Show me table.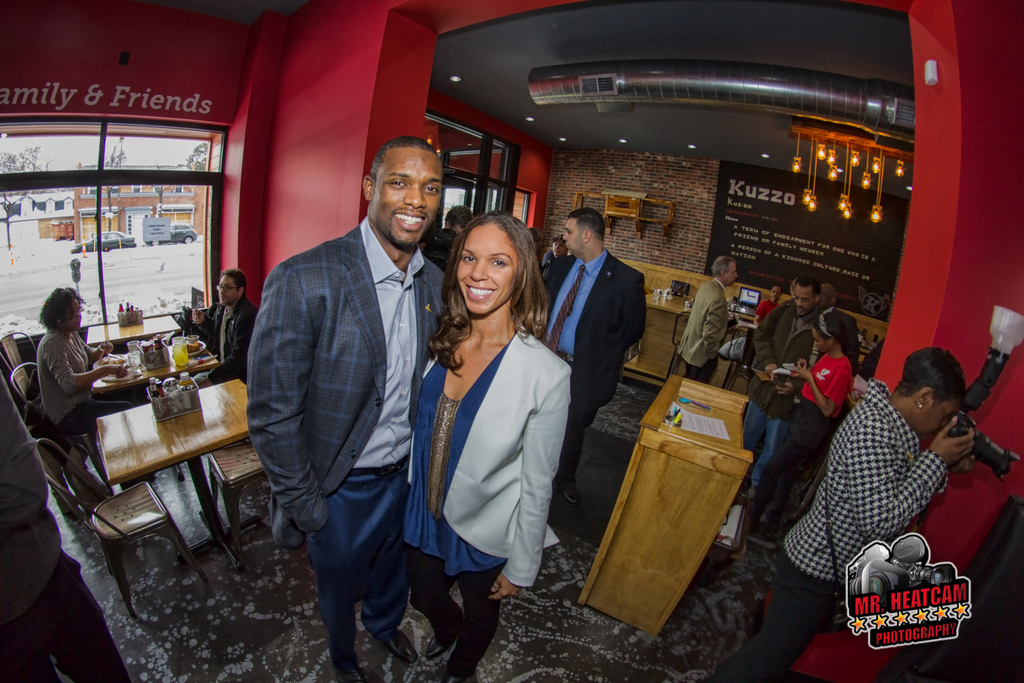
table is here: BBox(643, 297, 696, 381).
